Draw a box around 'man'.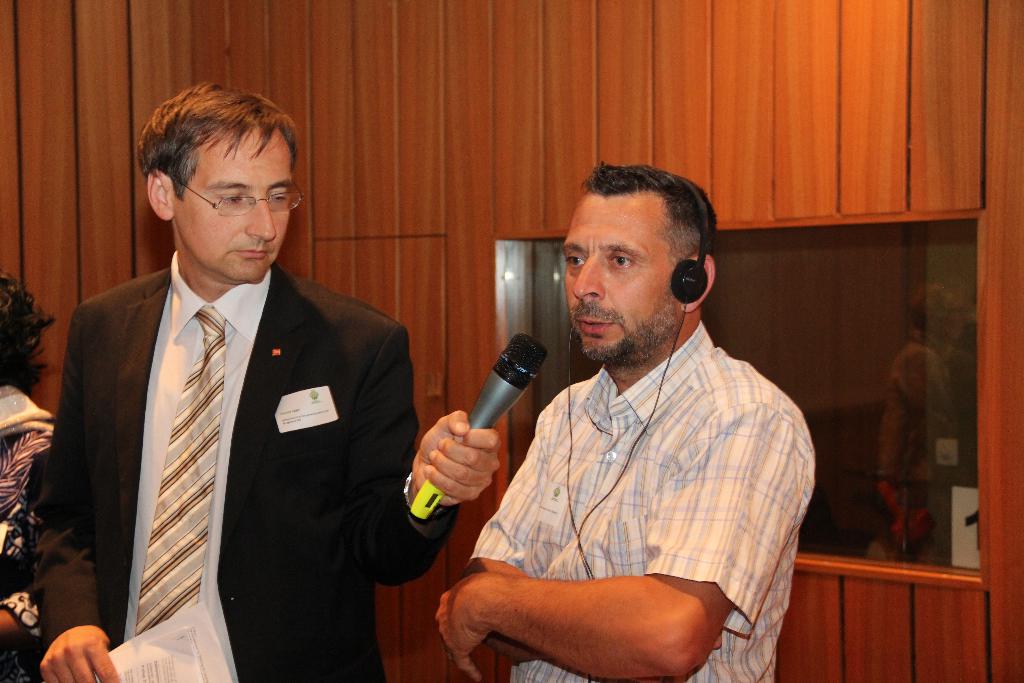
pyautogui.locateOnScreen(438, 160, 813, 682).
